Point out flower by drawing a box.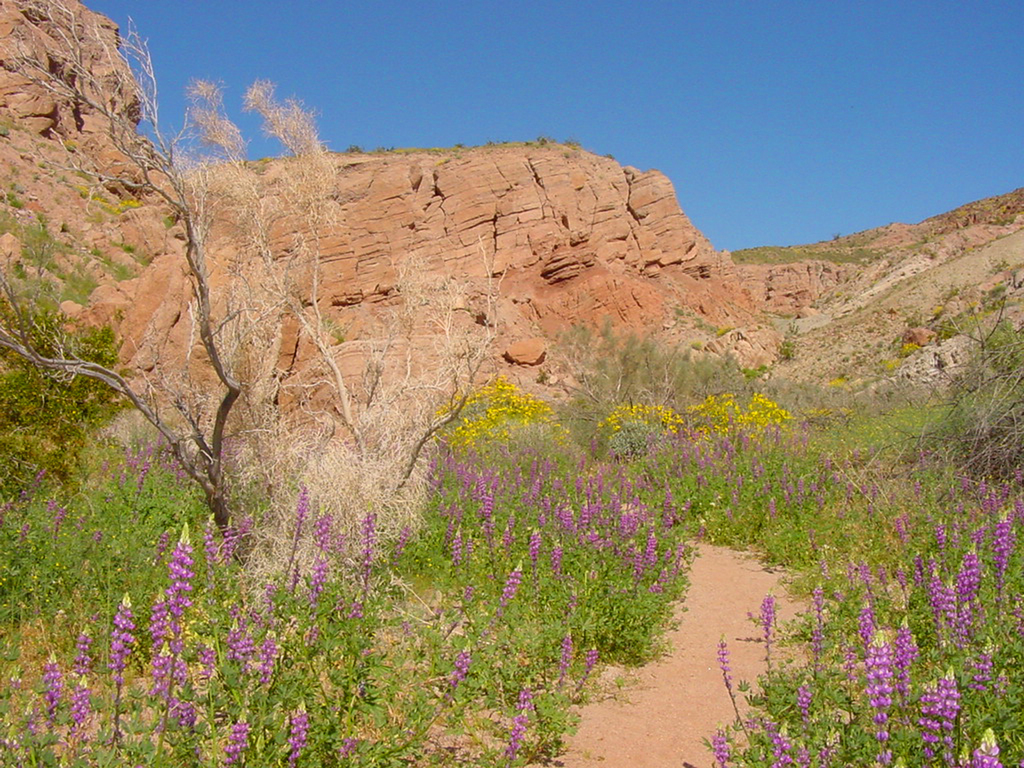
Rect(970, 729, 1004, 767).
